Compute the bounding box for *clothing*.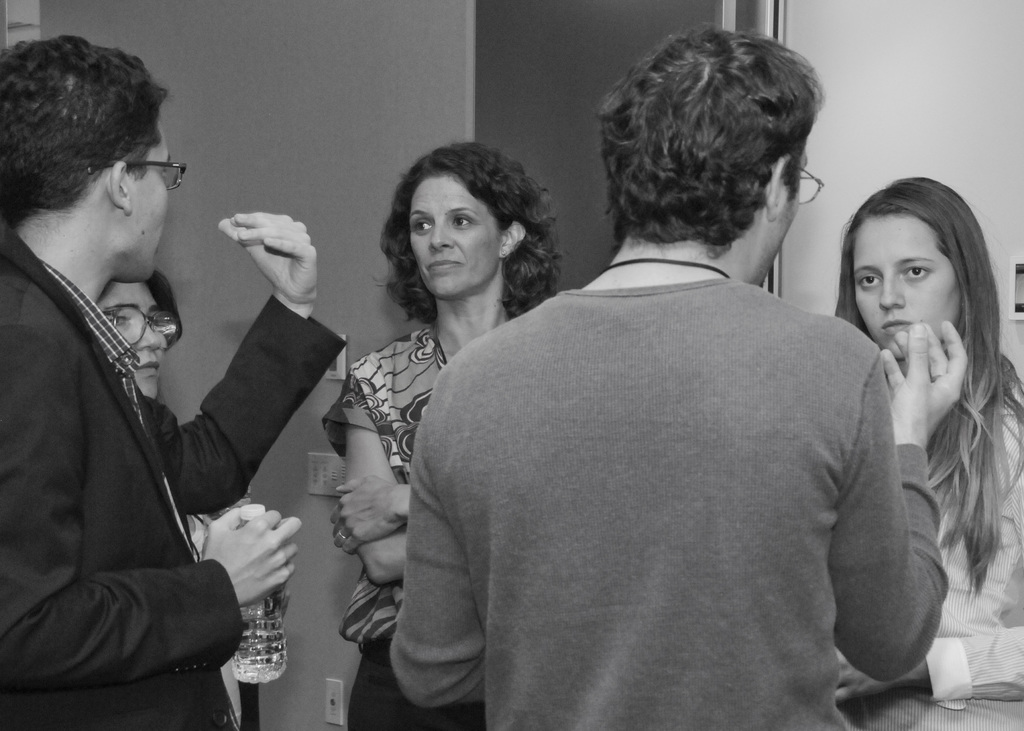
{"x1": 0, "y1": 230, "x2": 348, "y2": 730}.
